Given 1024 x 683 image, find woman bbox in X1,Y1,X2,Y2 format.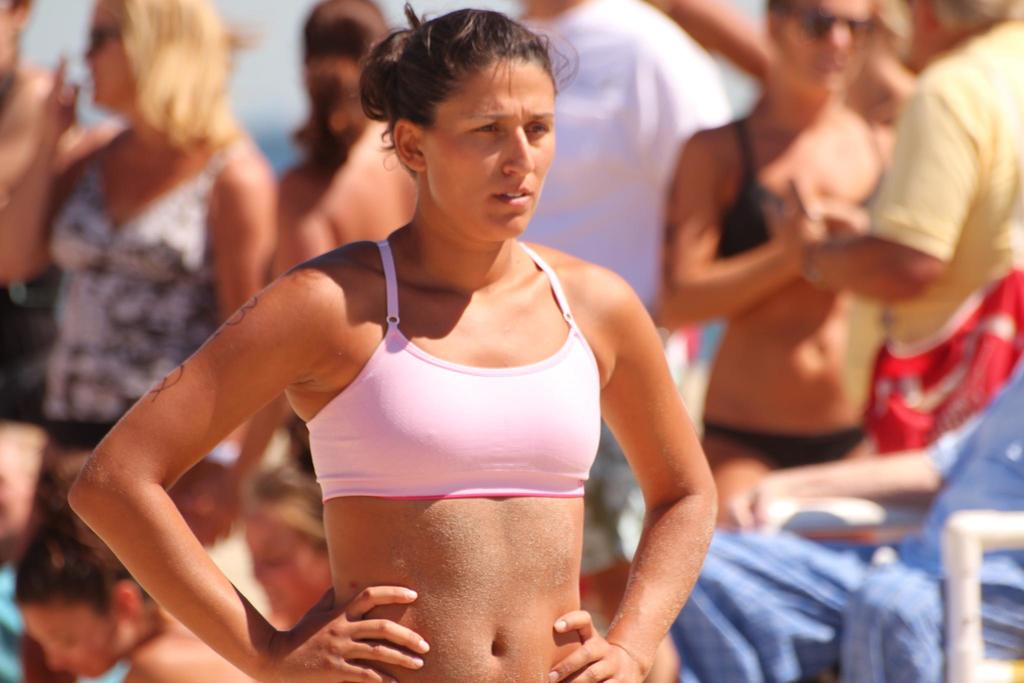
273,0,426,279.
